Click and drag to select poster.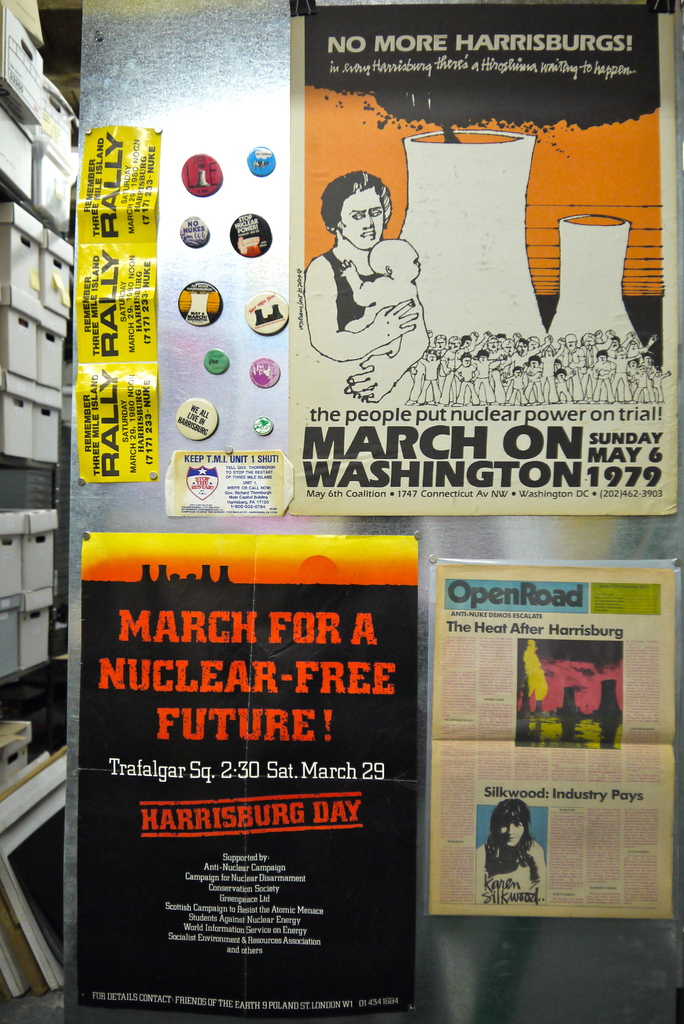
Selection: 291, 4, 681, 519.
